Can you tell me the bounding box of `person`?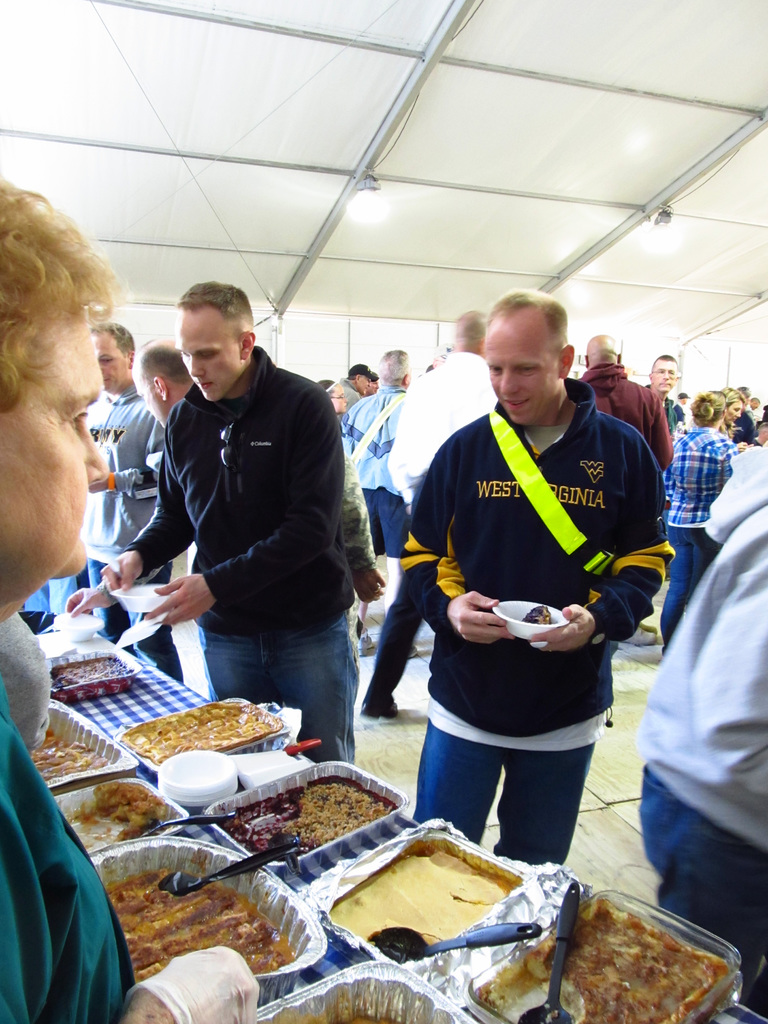
bbox(636, 438, 767, 1009).
